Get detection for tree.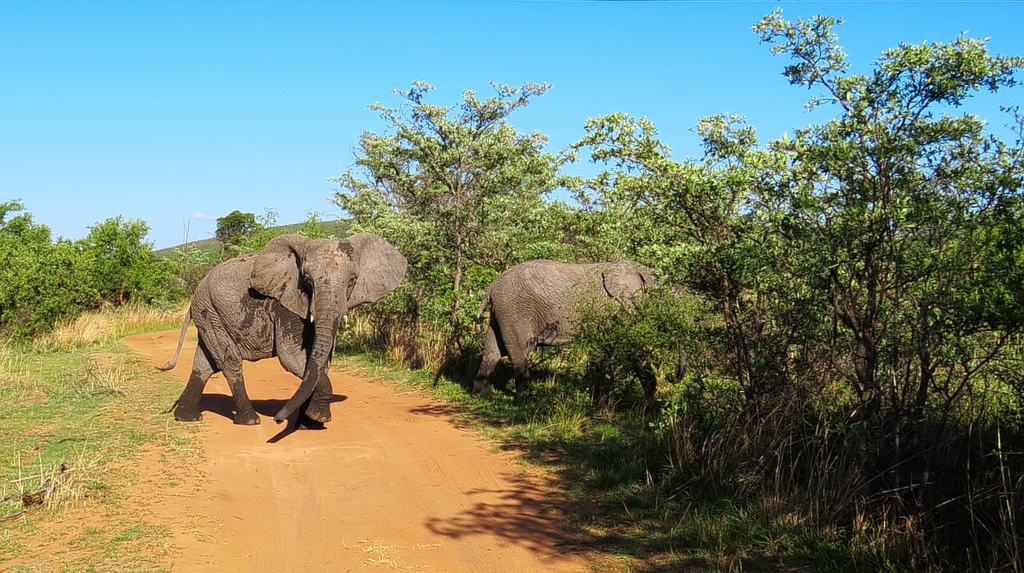
Detection: bbox=[0, 198, 101, 340].
